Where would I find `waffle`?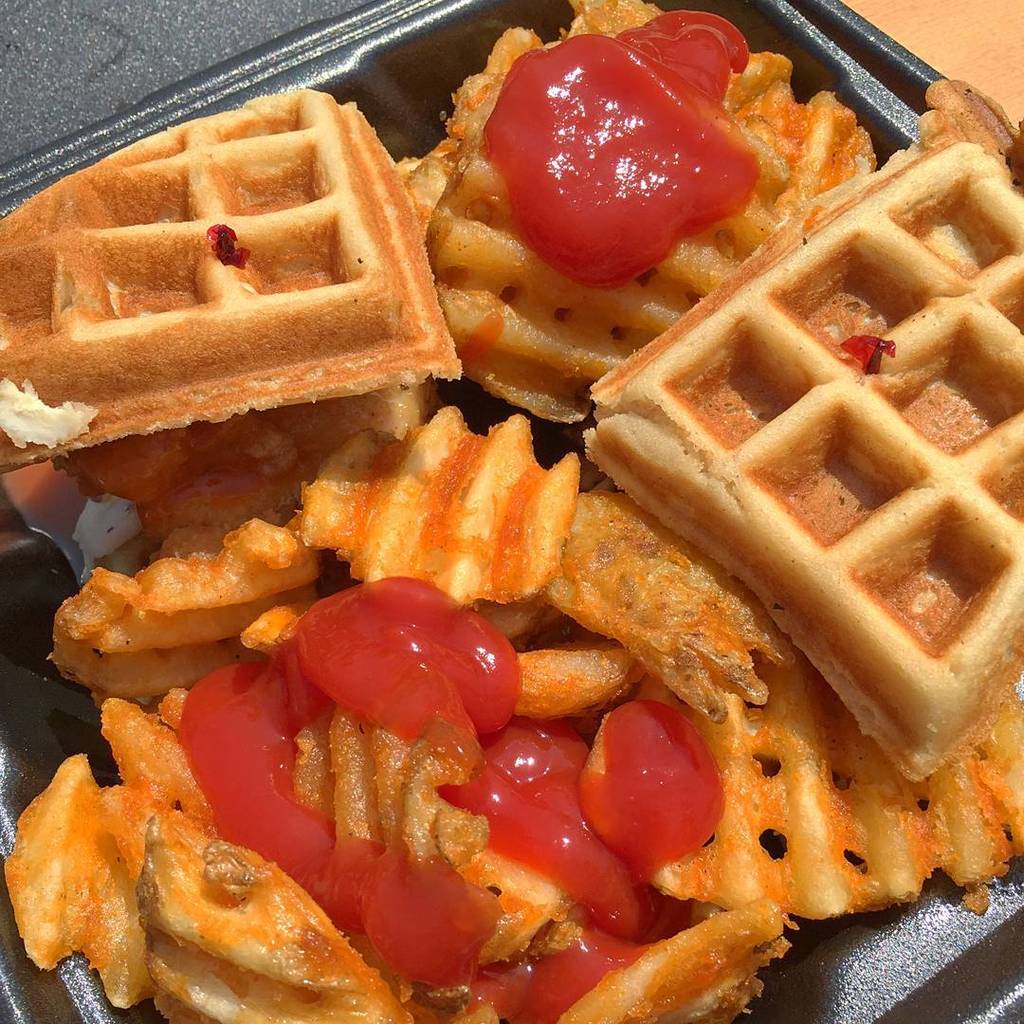
At select_region(581, 79, 1023, 783).
